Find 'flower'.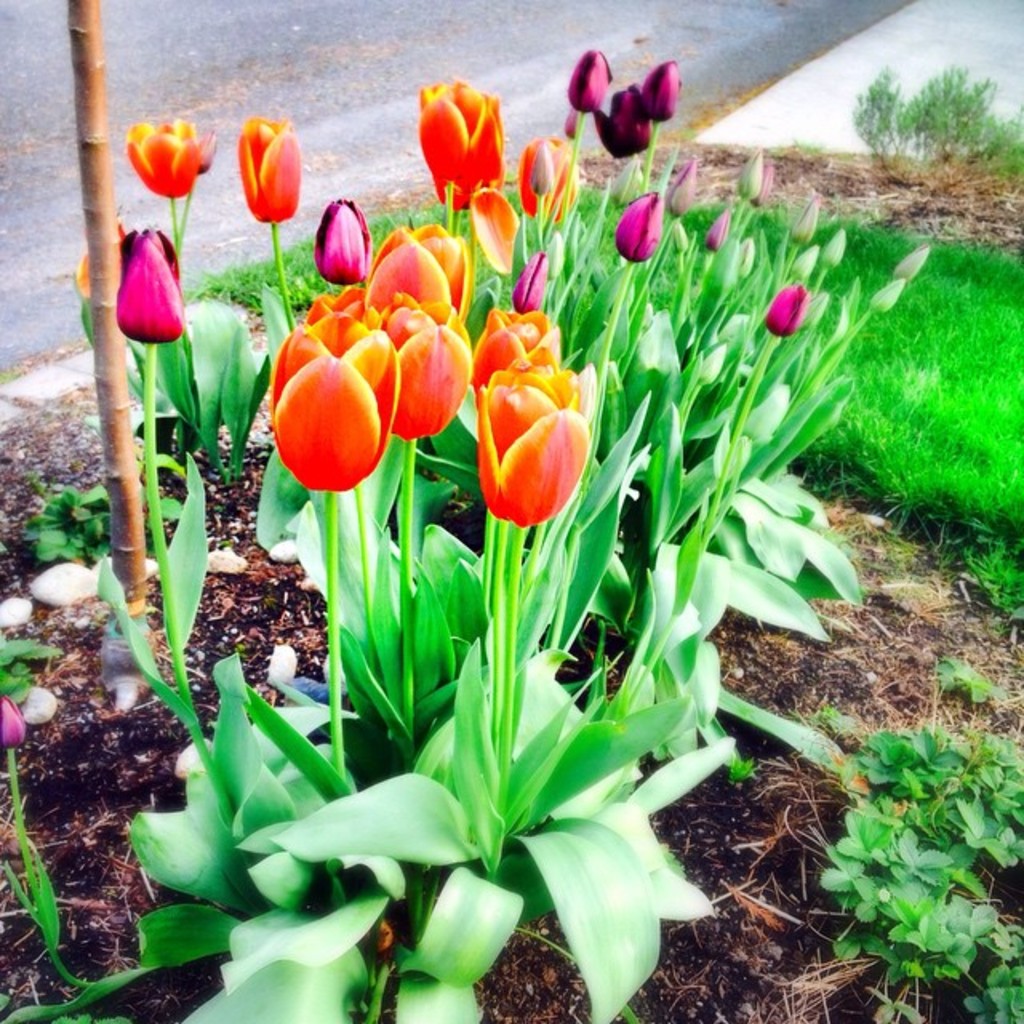
left=670, top=160, right=693, bottom=216.
